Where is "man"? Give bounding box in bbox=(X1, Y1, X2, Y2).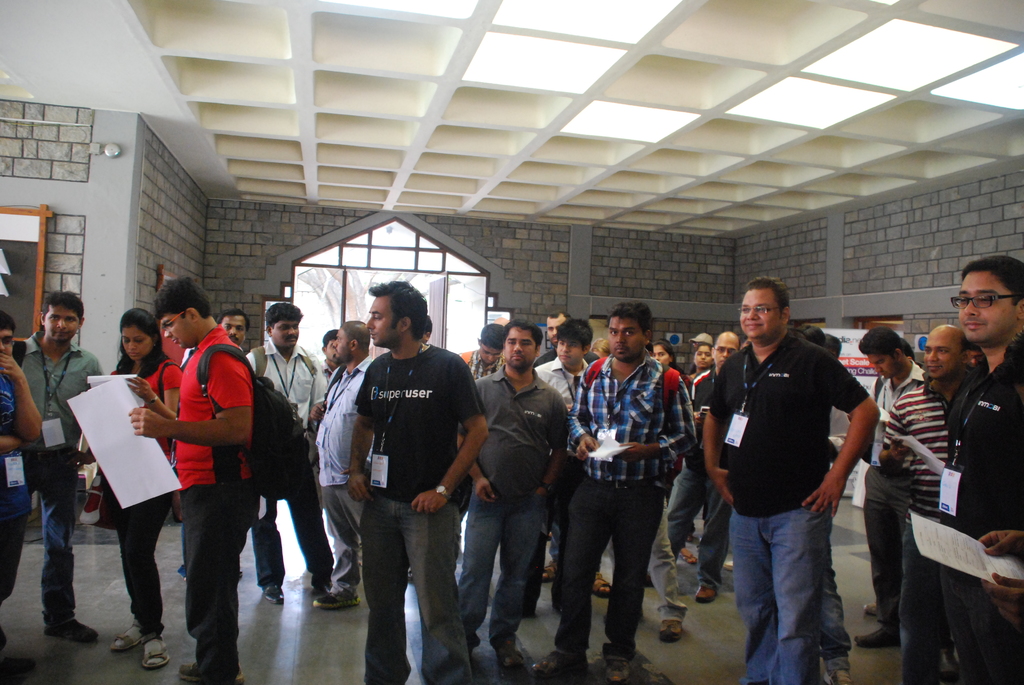
bbox=(250, 303, 330, 603).
